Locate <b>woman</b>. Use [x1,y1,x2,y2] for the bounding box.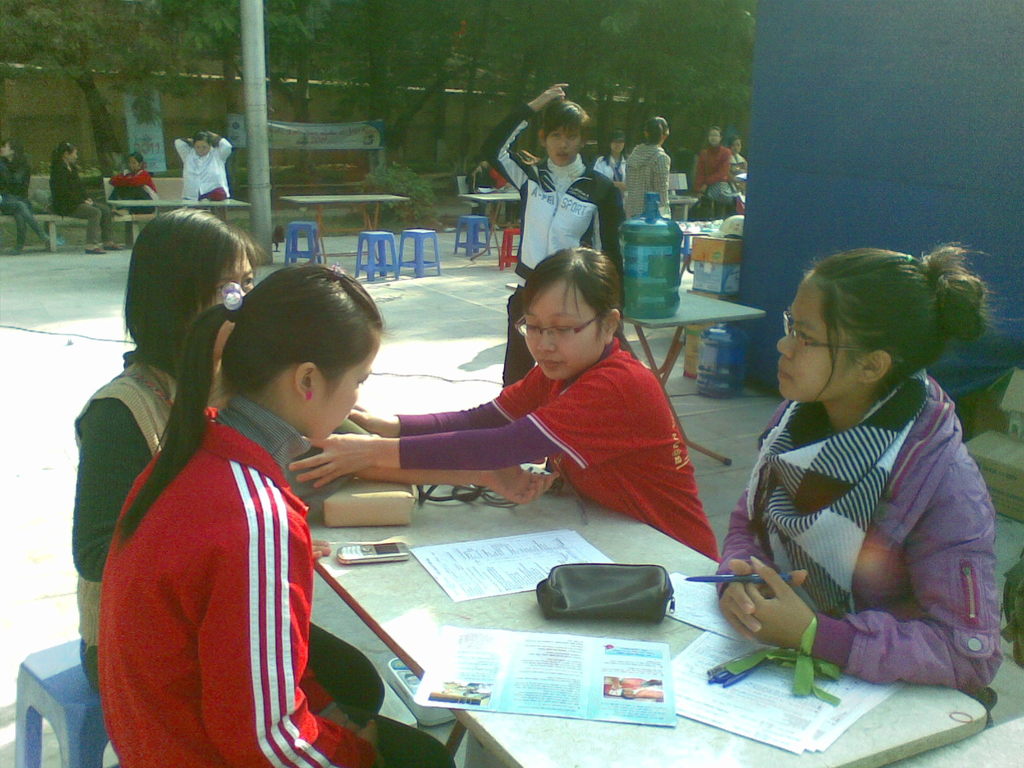
[716,246,1000,720].
